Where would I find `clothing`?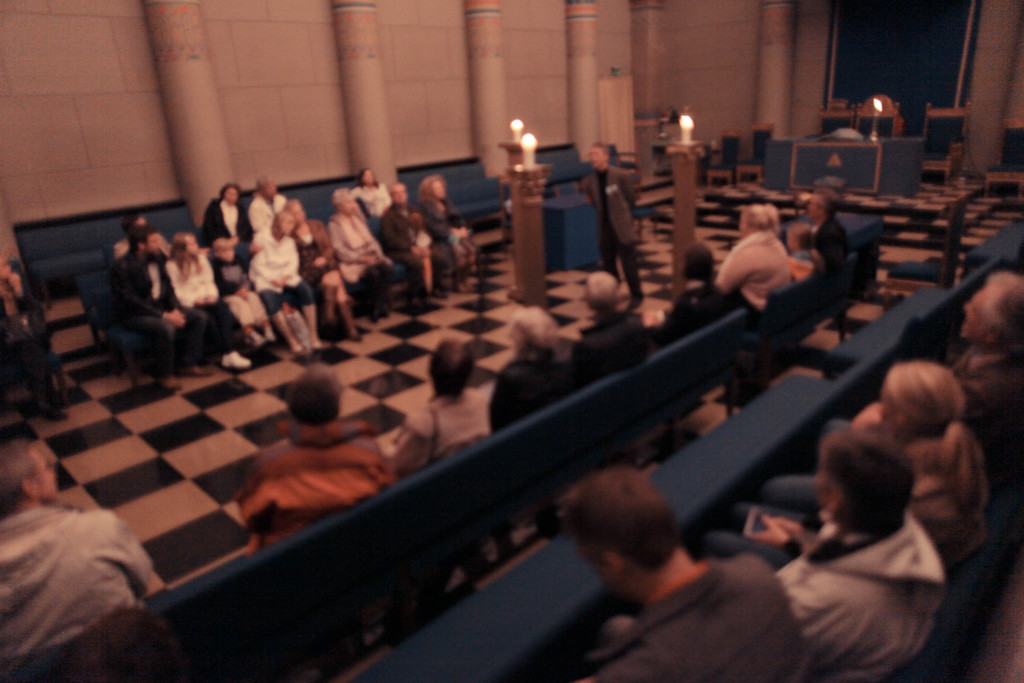
At box=[698, 504, 957, 682].
